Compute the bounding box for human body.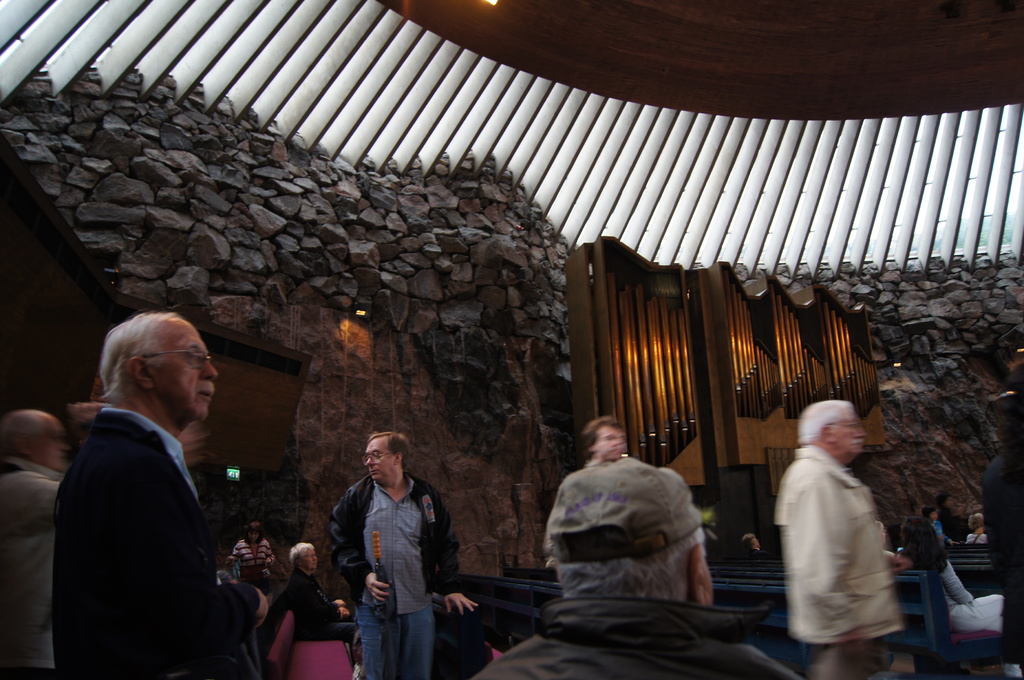
[left=0, top=466, right=75, bottom=679].
